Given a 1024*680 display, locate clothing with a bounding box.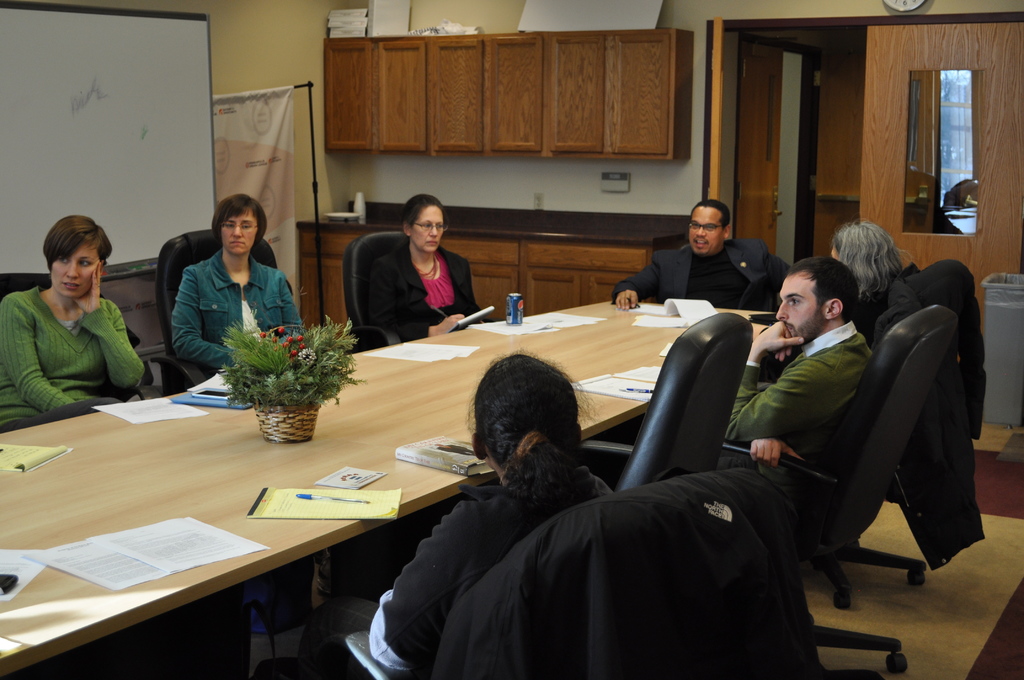
Located: 13,265,145,421.
